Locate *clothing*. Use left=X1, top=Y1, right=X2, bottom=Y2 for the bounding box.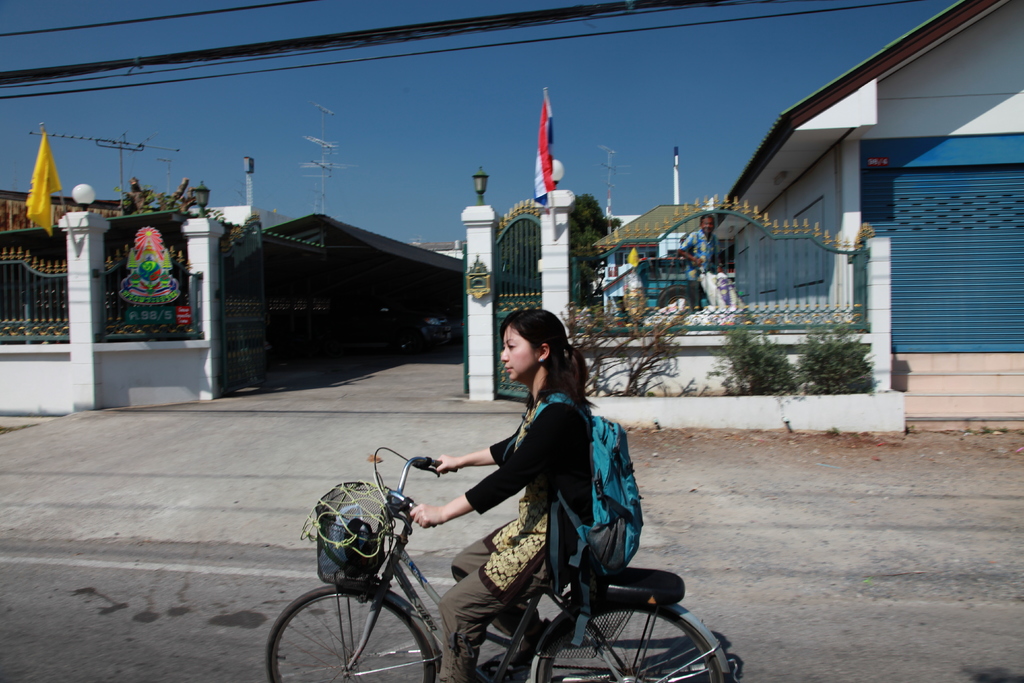
left=440, top=383, right=607, bottom=682.
